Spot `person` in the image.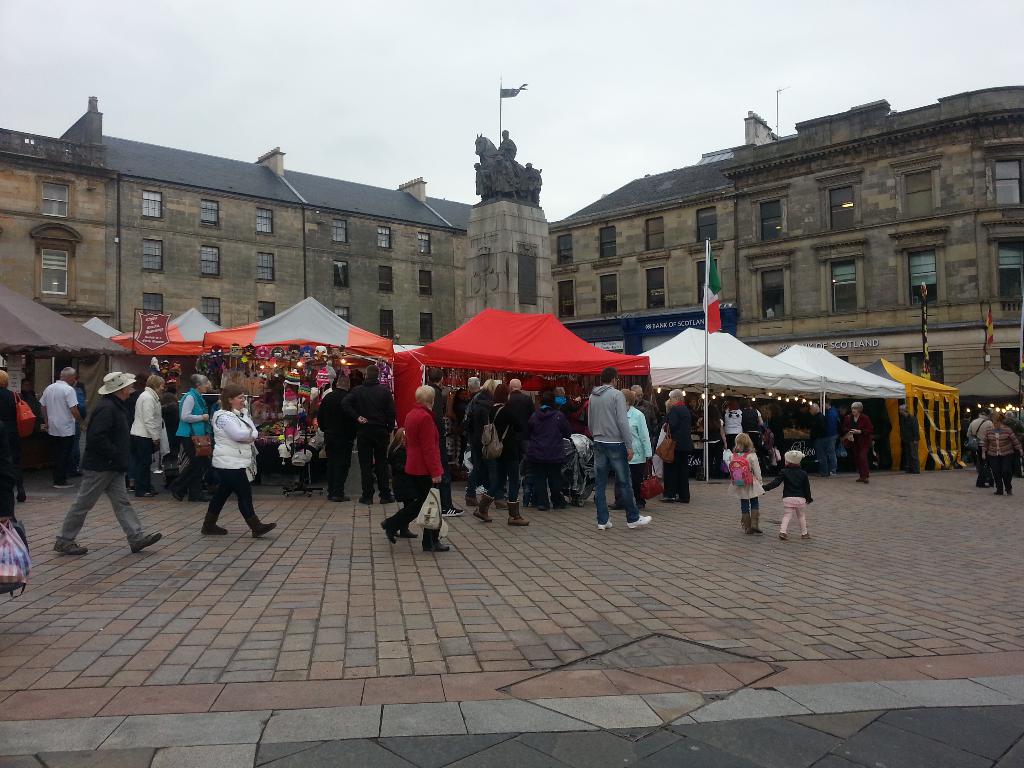
`person` found at x1=337, y1=357, x2=398, y2=509.
